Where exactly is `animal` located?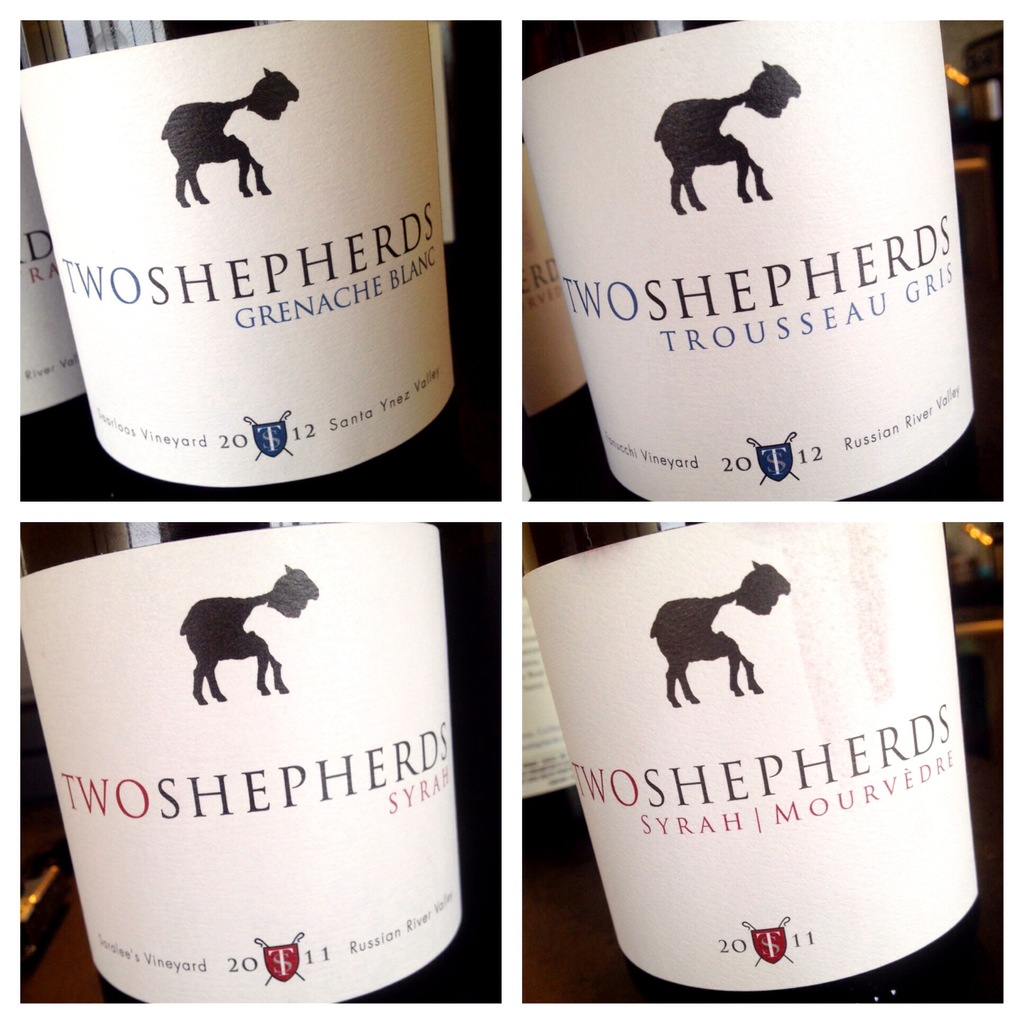
Its bounding box is x1=648 y1=560 x2=795 y2=711.
